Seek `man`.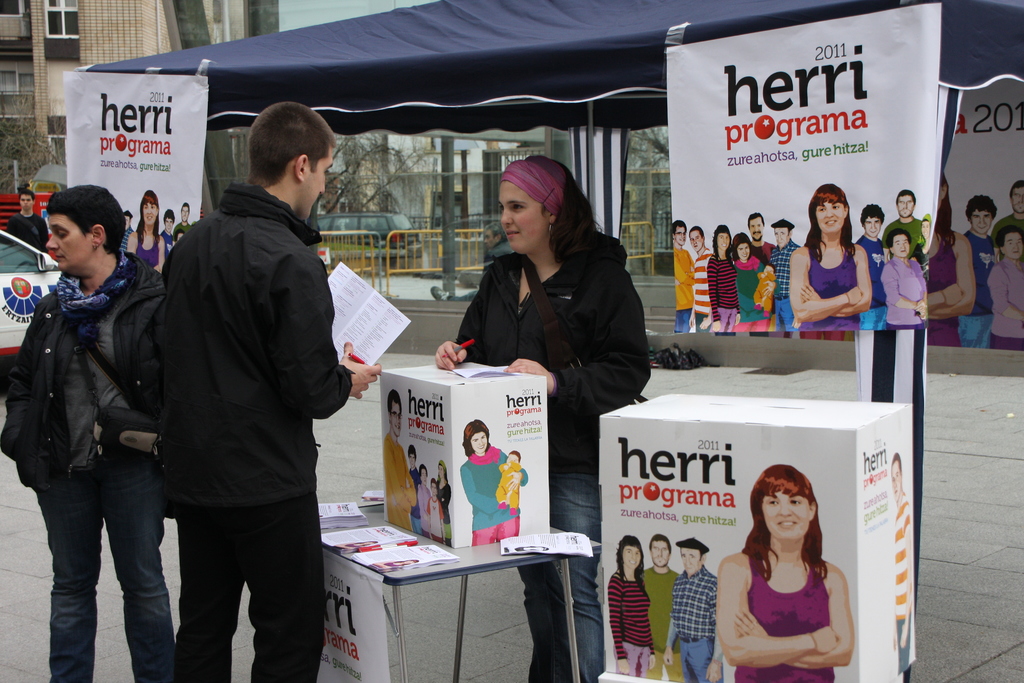
669 215 706 343.
